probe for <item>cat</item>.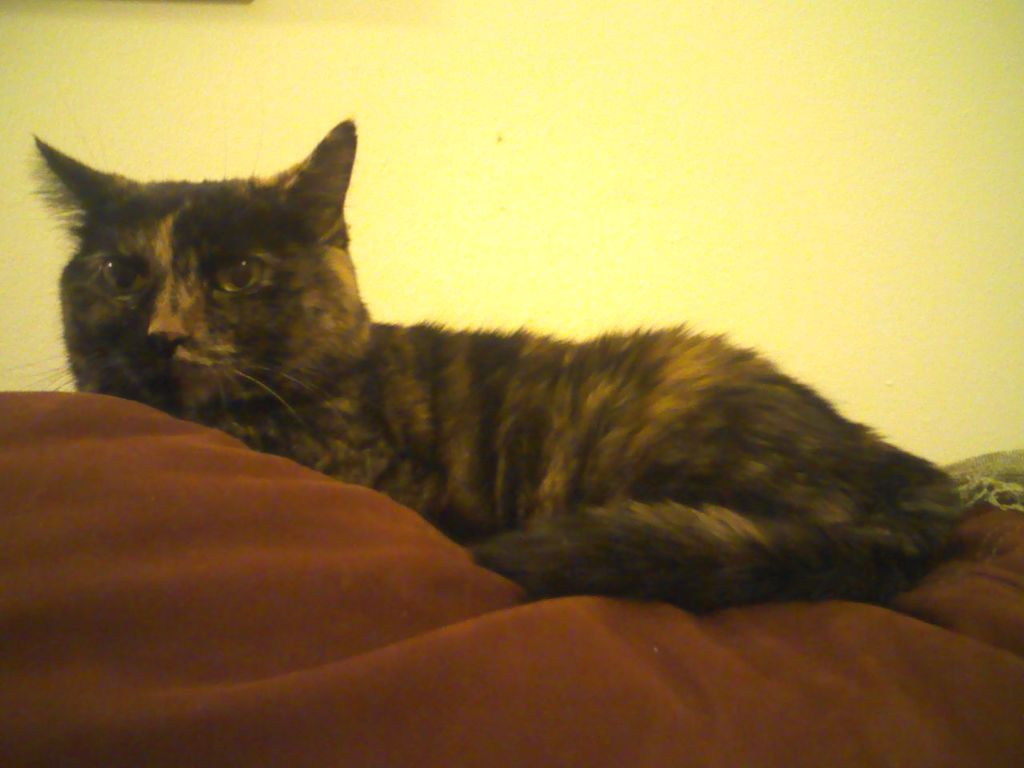
Probe result: [21, 108, 974, 606].
